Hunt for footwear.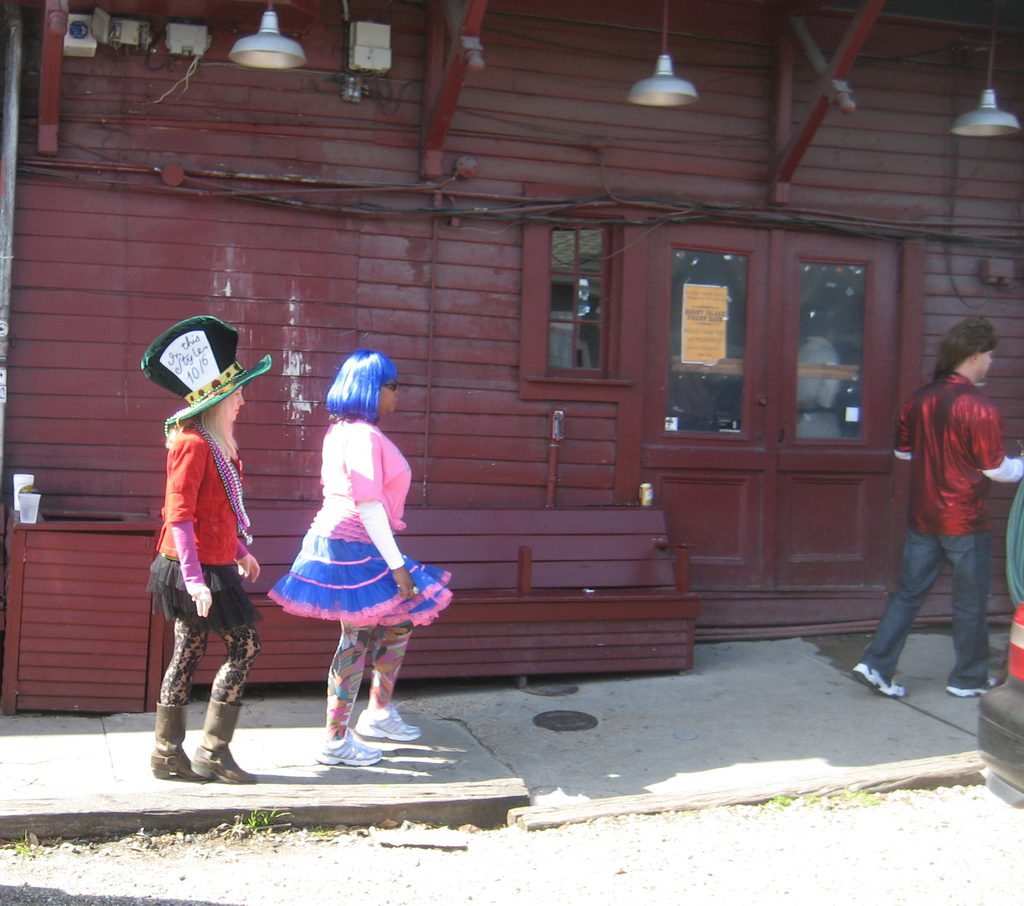
Hunted down at bbox=[850, 662, 908, 700].
